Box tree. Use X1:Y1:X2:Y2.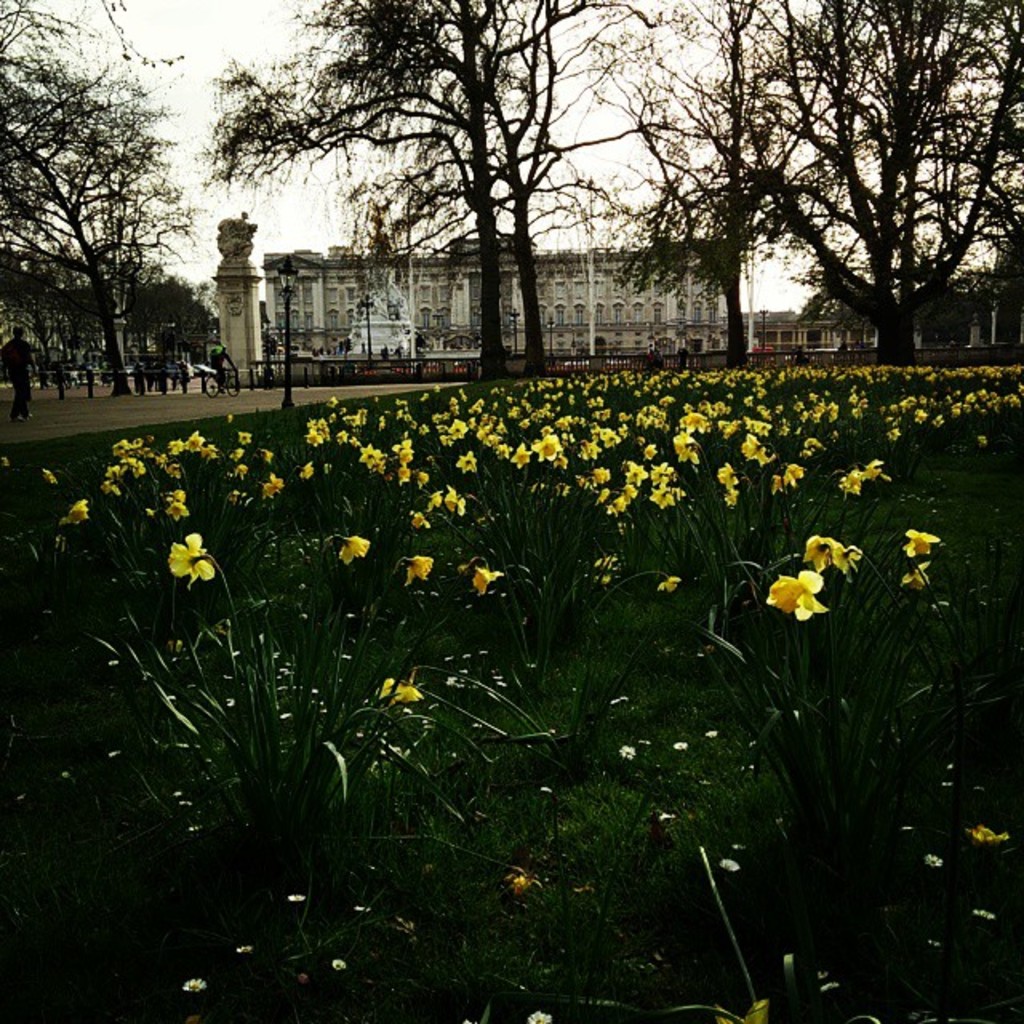
970:203:1022:365.
